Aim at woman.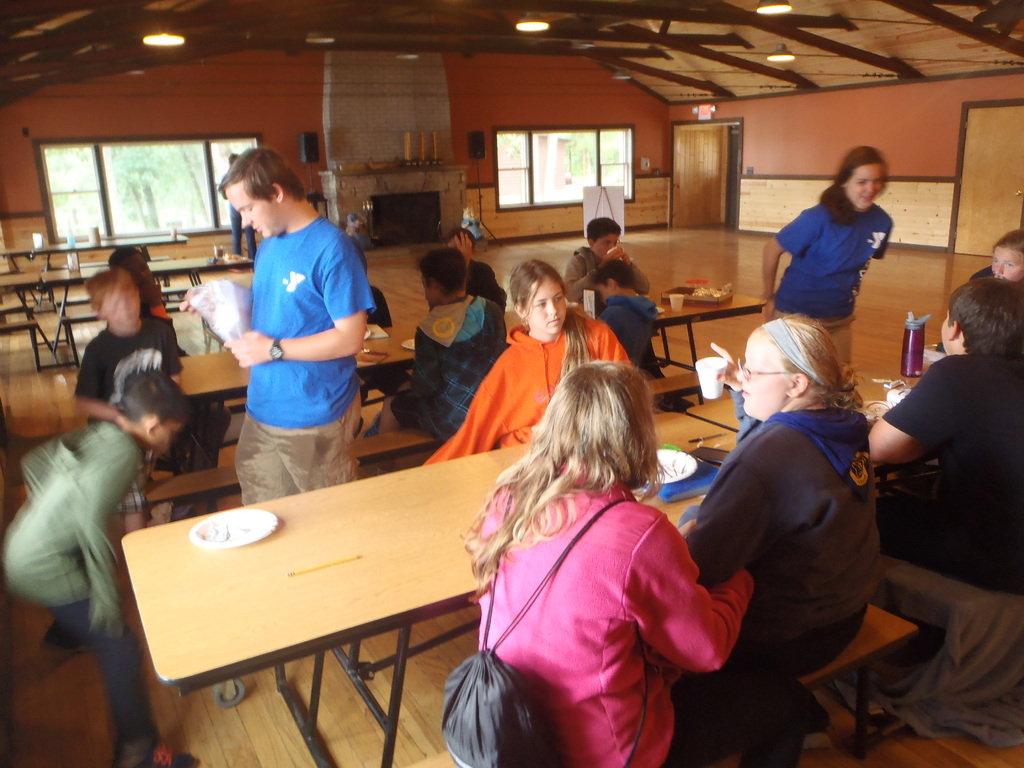
Aimed at Rect(760, 145, 888, 329).
